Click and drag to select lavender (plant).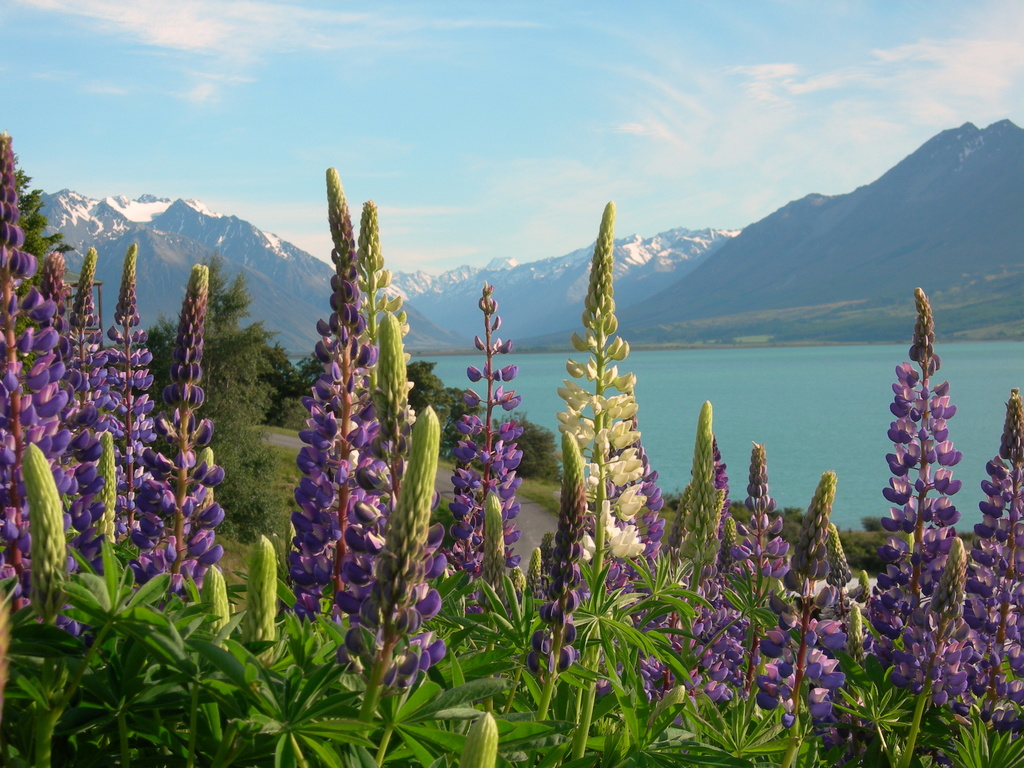
Selection: (x1=630, y1=555, x2=757, y2=739).
